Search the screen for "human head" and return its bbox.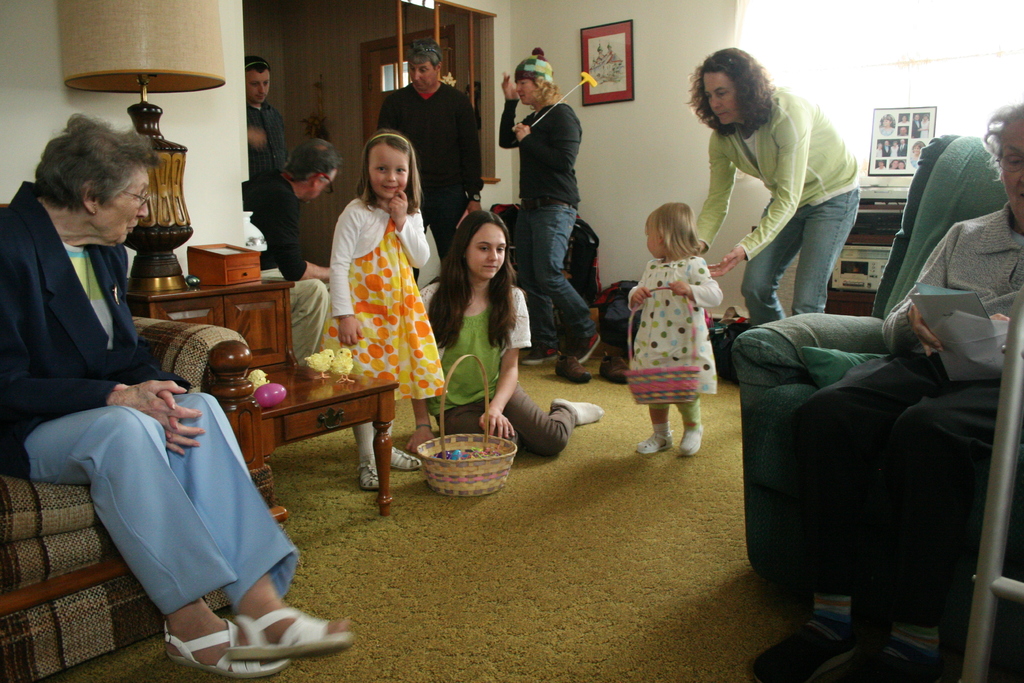
Found: Rect(695, 43, 771, 127).
